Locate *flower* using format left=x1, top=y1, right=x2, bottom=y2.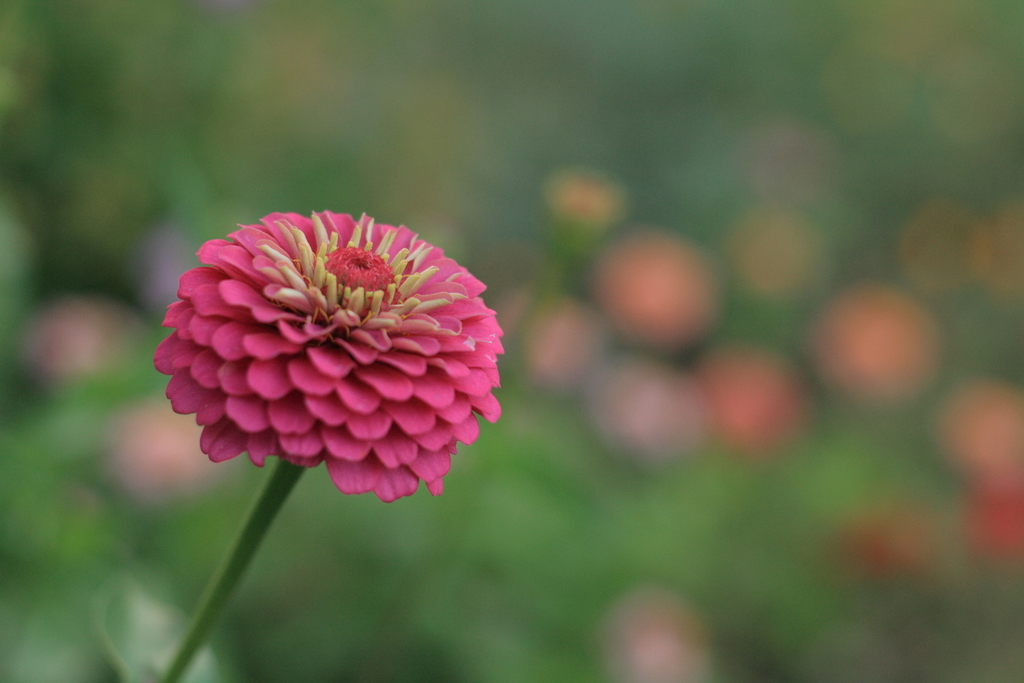
left=960, top=466, right=1023, bottom=562.
